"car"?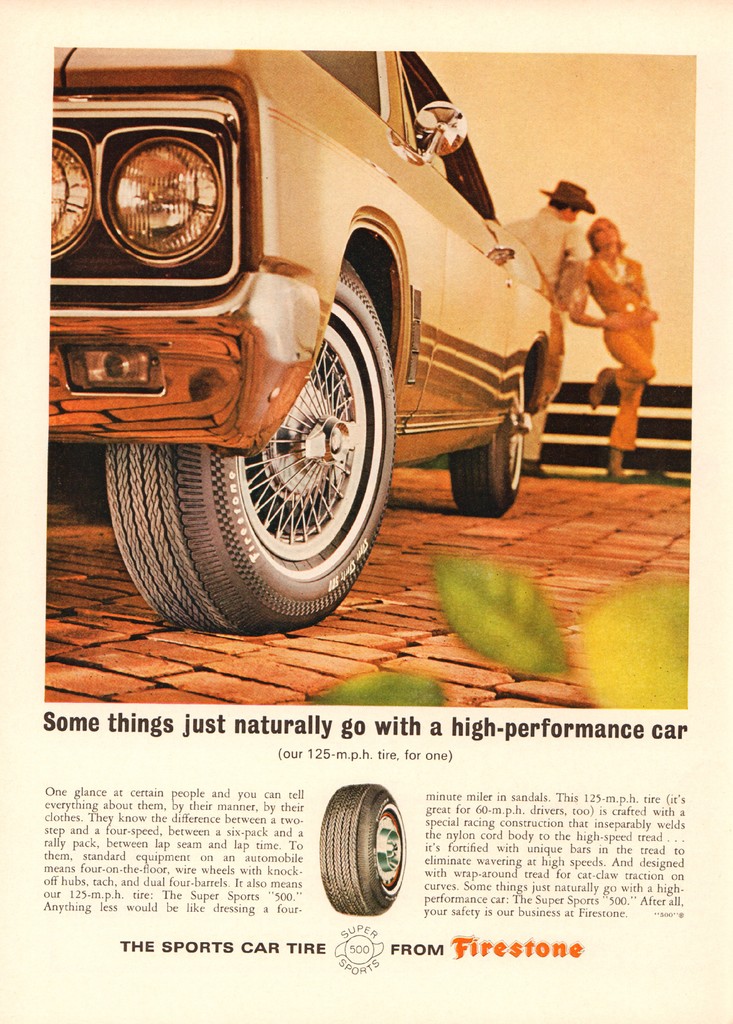
Rect(49, 45, 556, 638)
